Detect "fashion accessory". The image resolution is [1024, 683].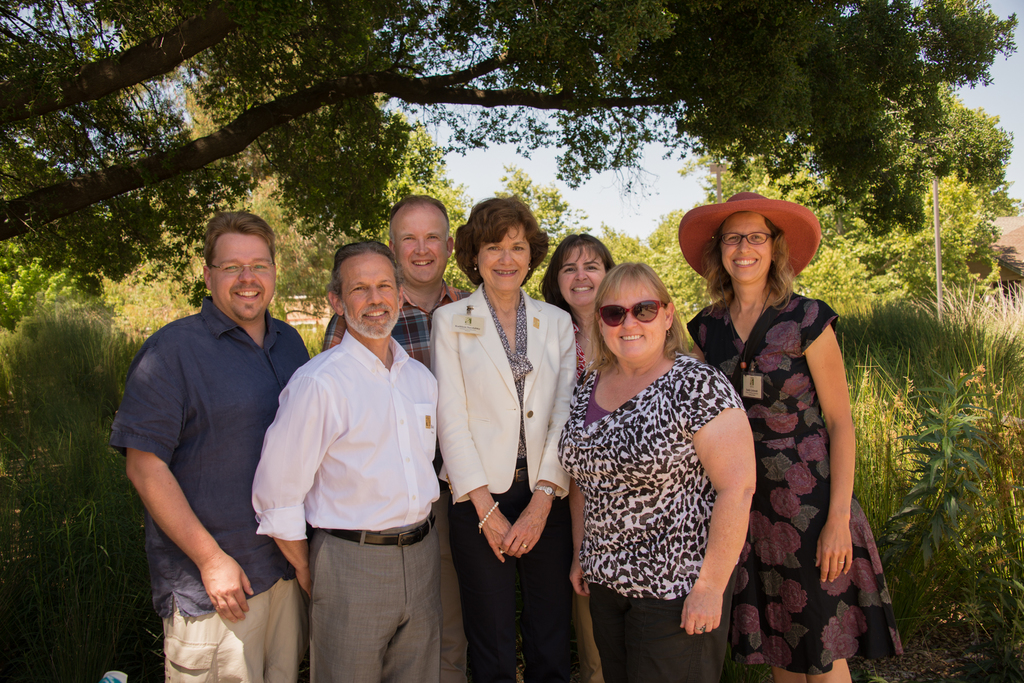
<region>527, 257, 535, 273</region>.
